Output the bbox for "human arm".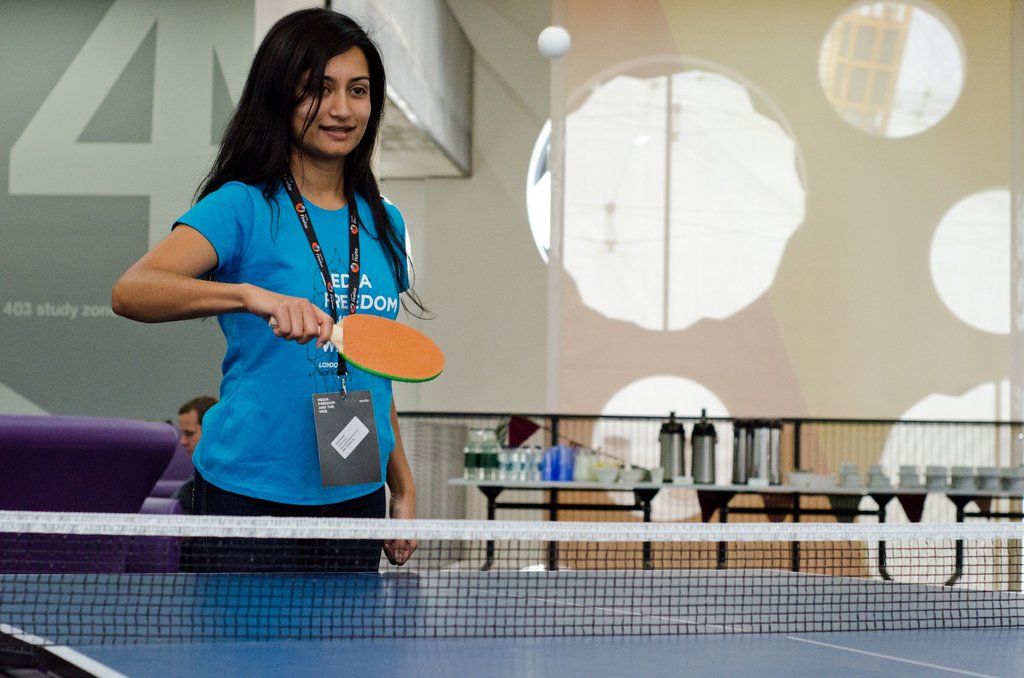
bbox(132, 221, 322, 353).
